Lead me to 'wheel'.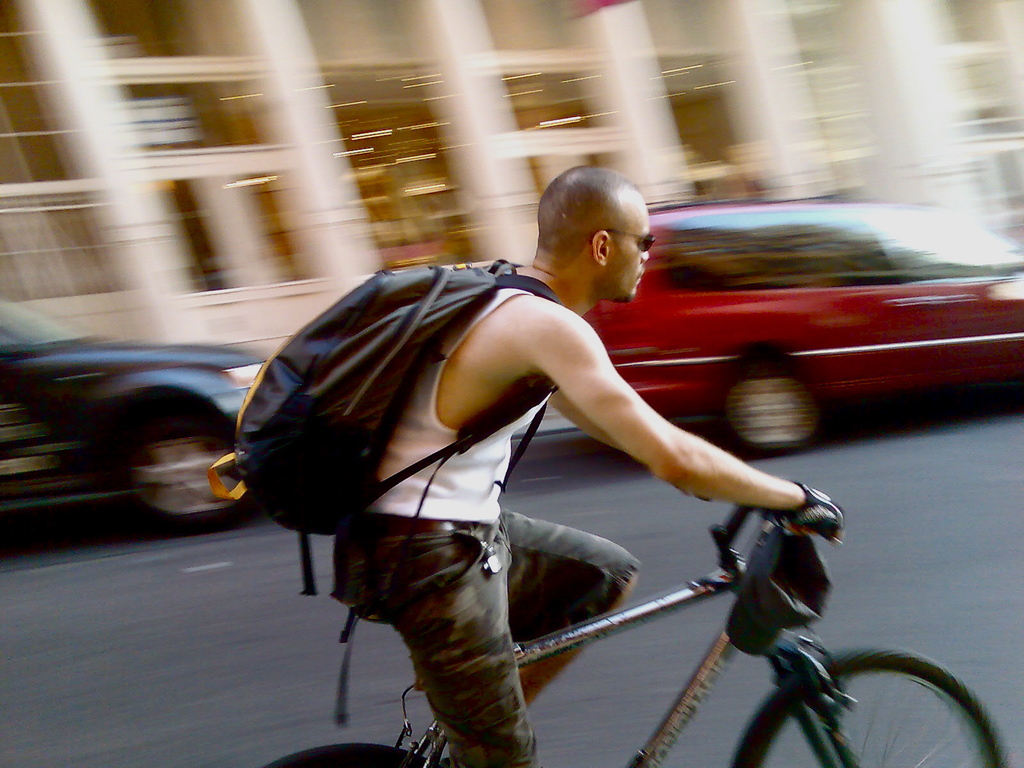
Lead to 726 650 998 767.
